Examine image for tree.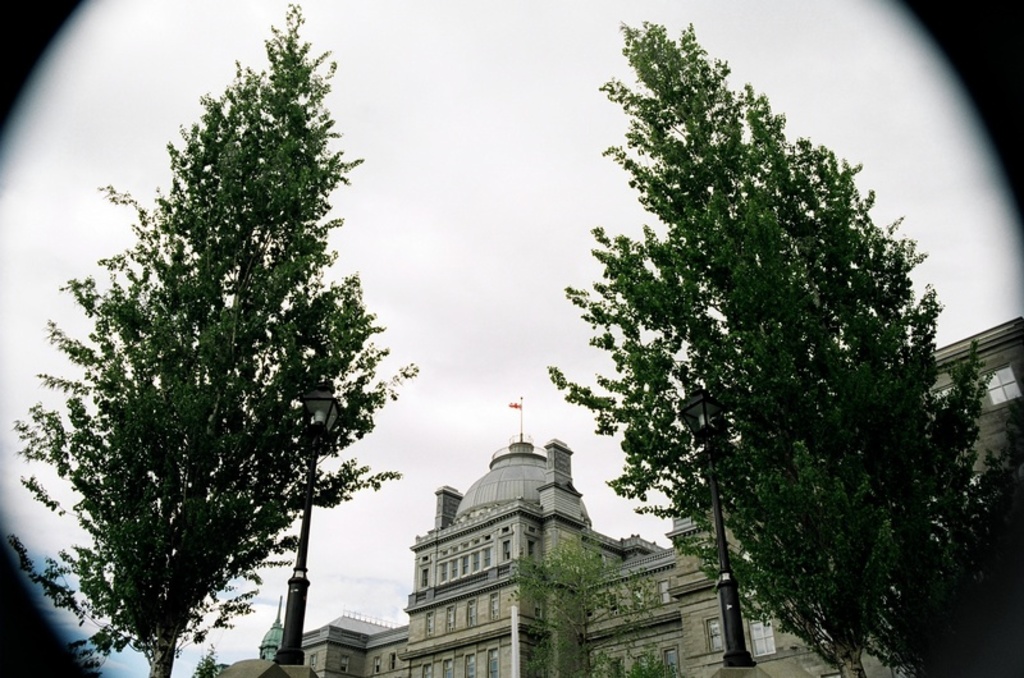
Examination result: rect(32, 22, 407, 668).
